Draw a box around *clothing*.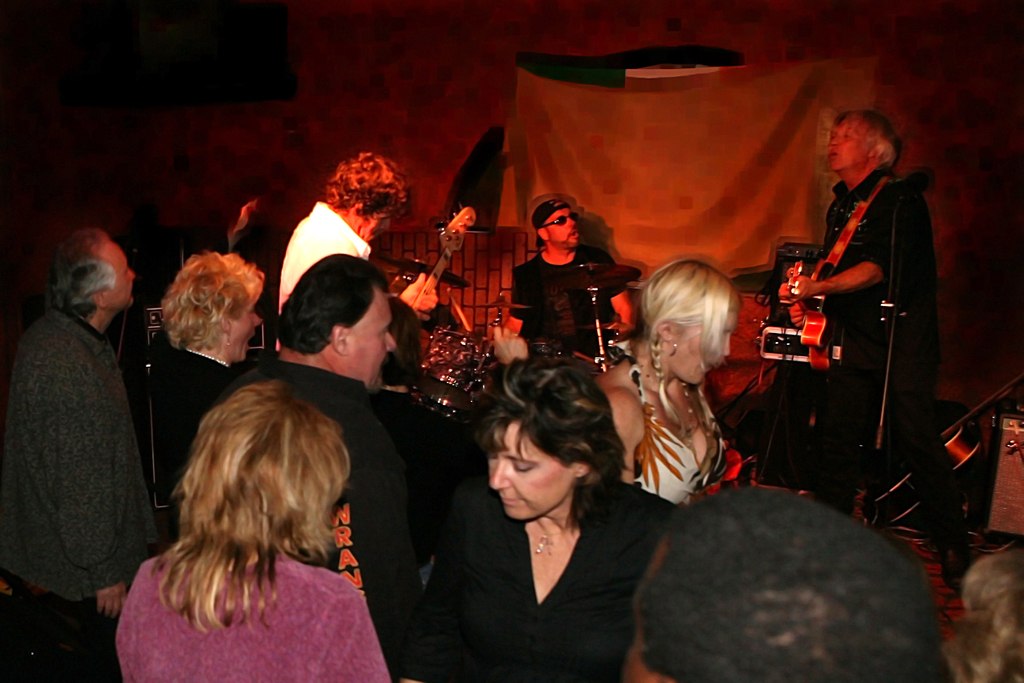
(6, 298, 166, 675).
